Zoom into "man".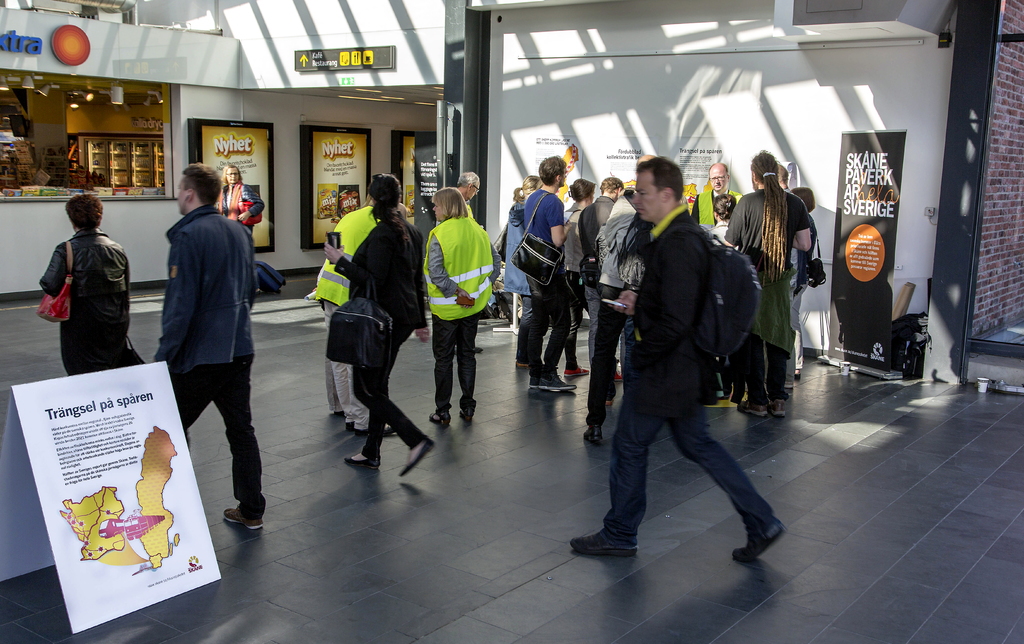
Zoom target: box(458, 170, 500, 236).
